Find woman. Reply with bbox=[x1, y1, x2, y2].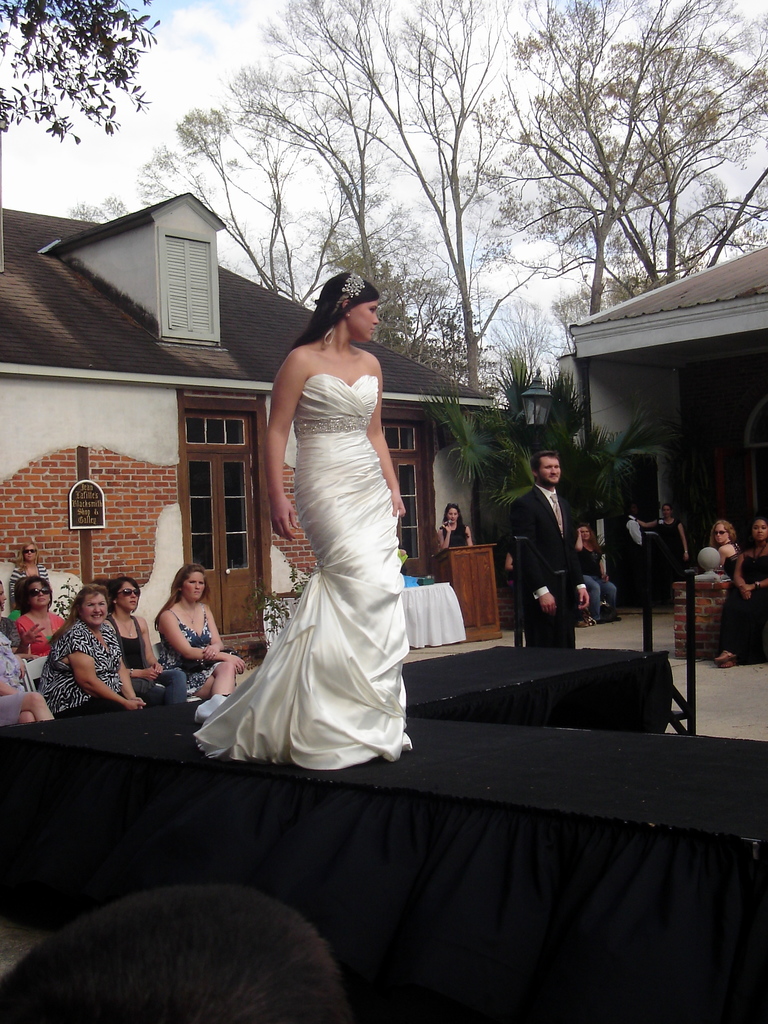
bbox=[637, 507, 688, 603].
